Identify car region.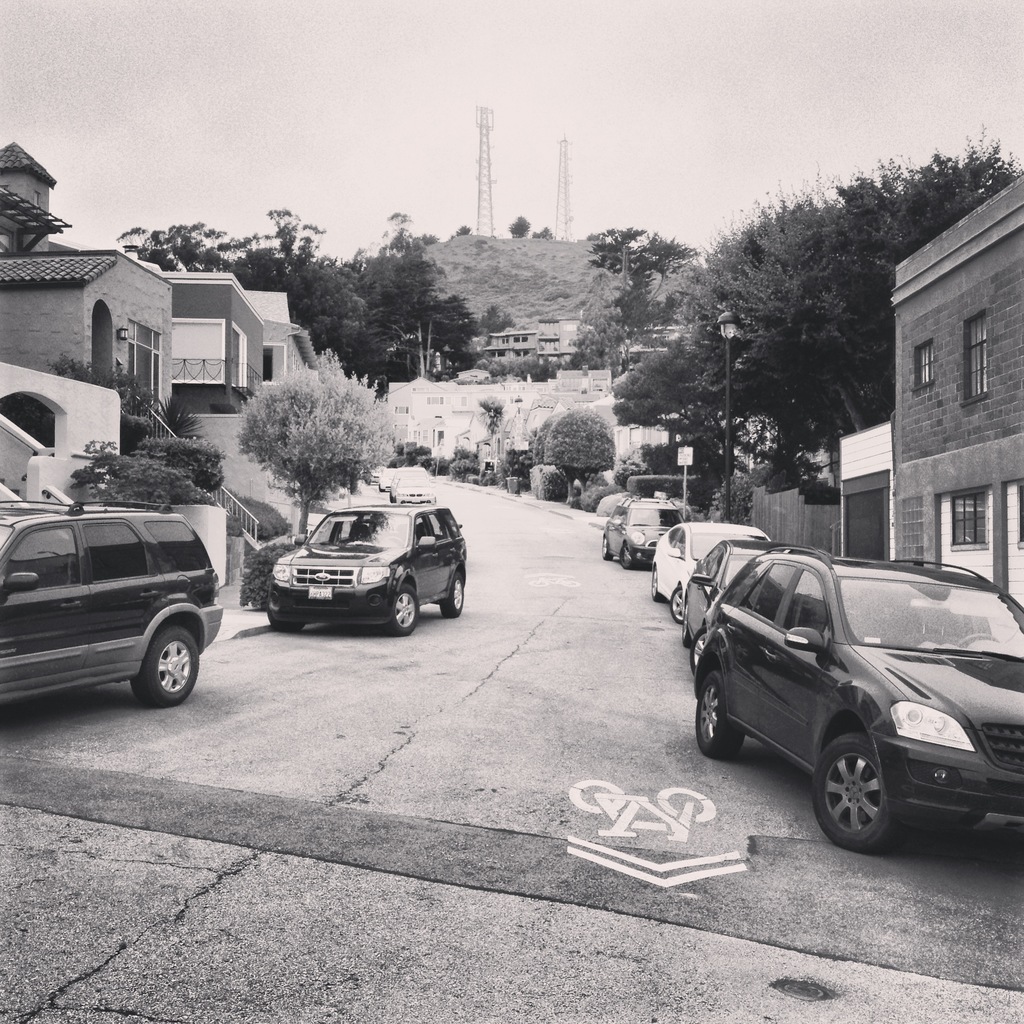
Region: box=[684, 541, 818, 676].
